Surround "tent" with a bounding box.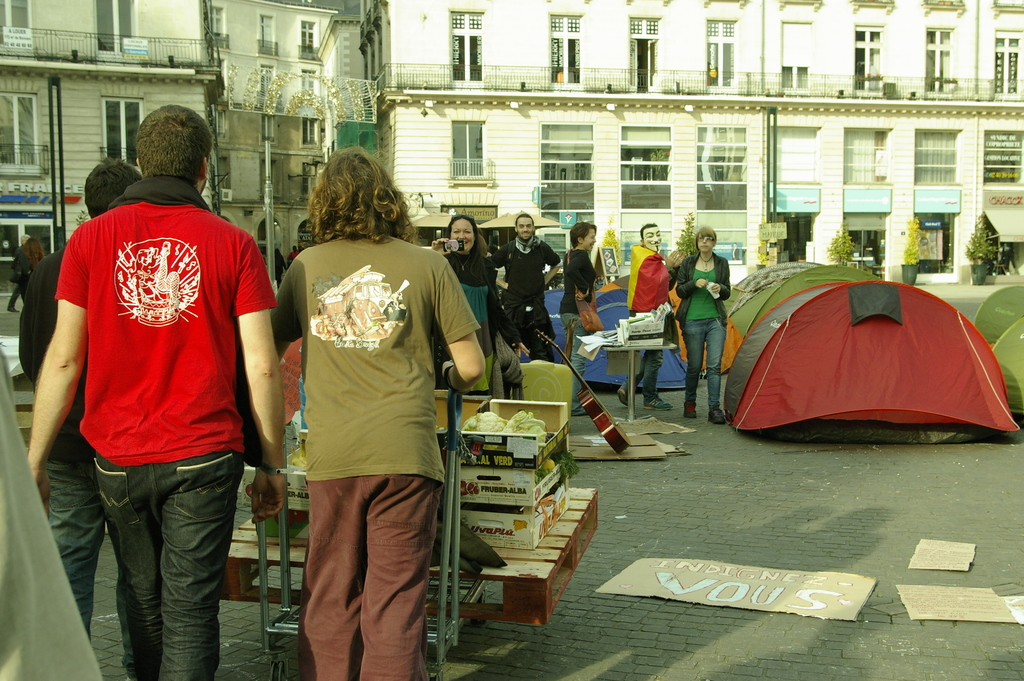
721, 261, 1017, 452.
